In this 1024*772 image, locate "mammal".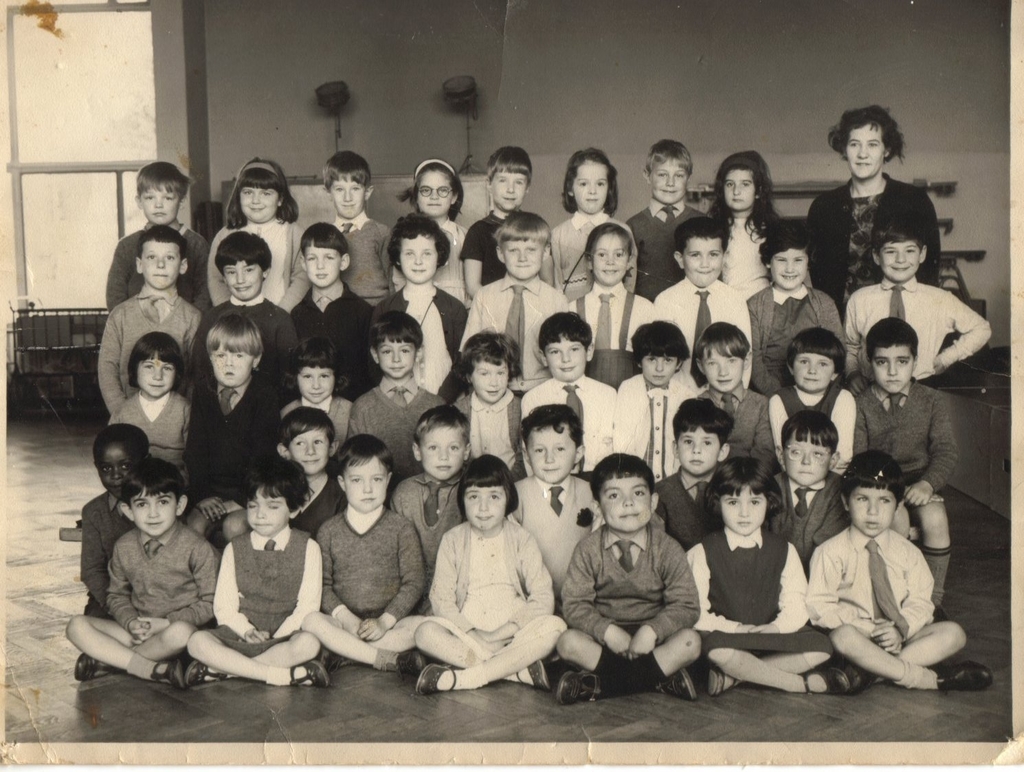
Bounding box: region(207, 228, 291, 331).
